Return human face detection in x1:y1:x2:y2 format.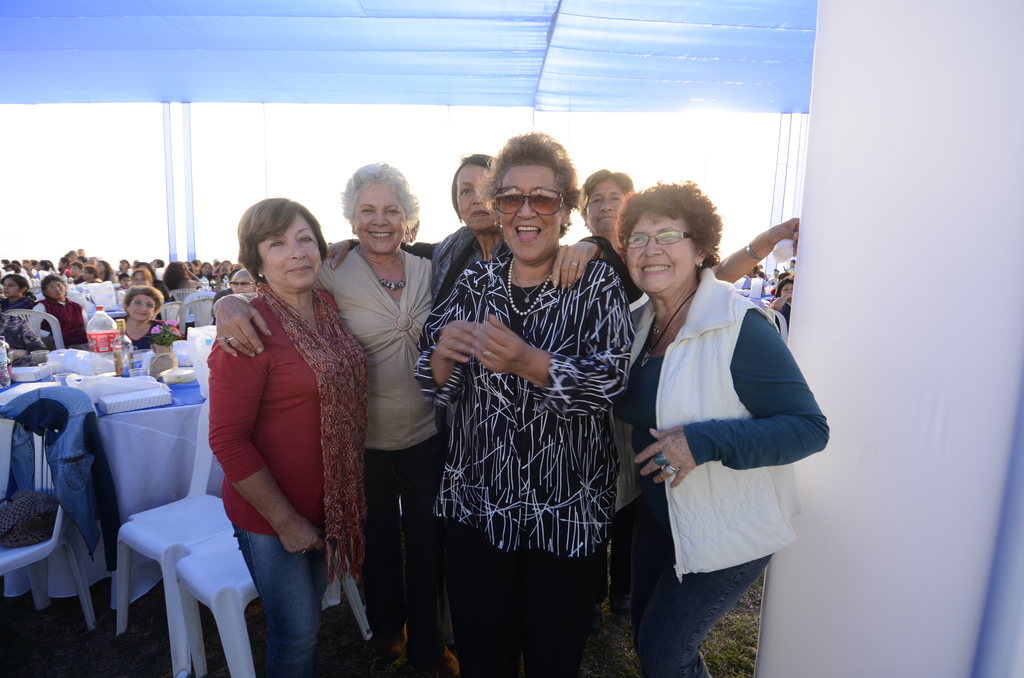
454:164:495:236.
